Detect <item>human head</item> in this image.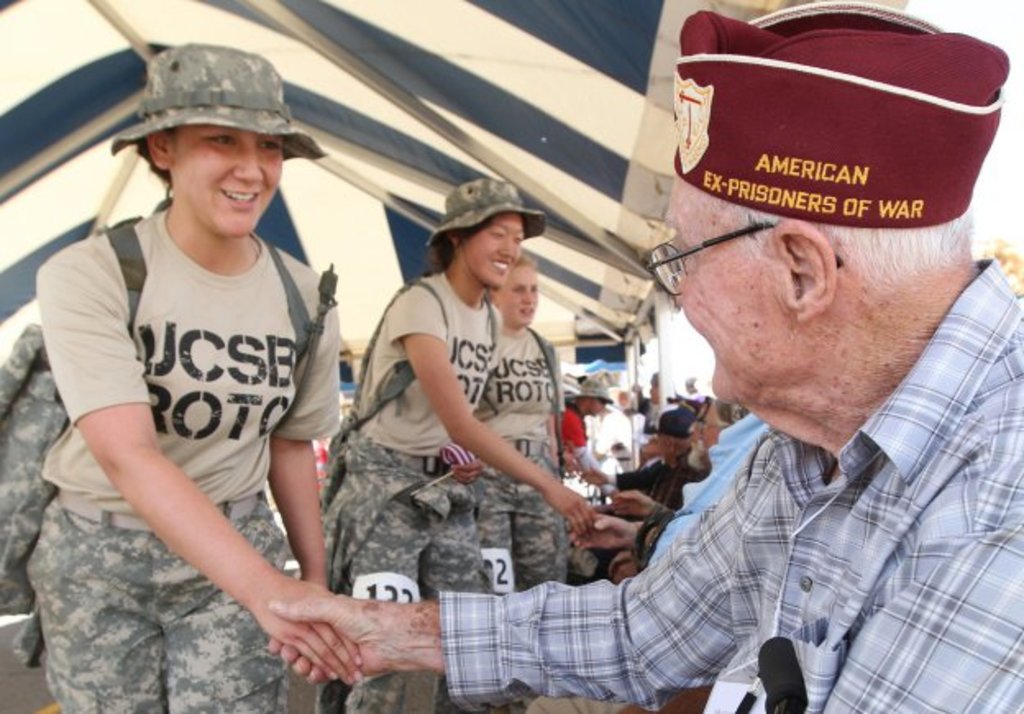
Detection: 107:36:325:236.
